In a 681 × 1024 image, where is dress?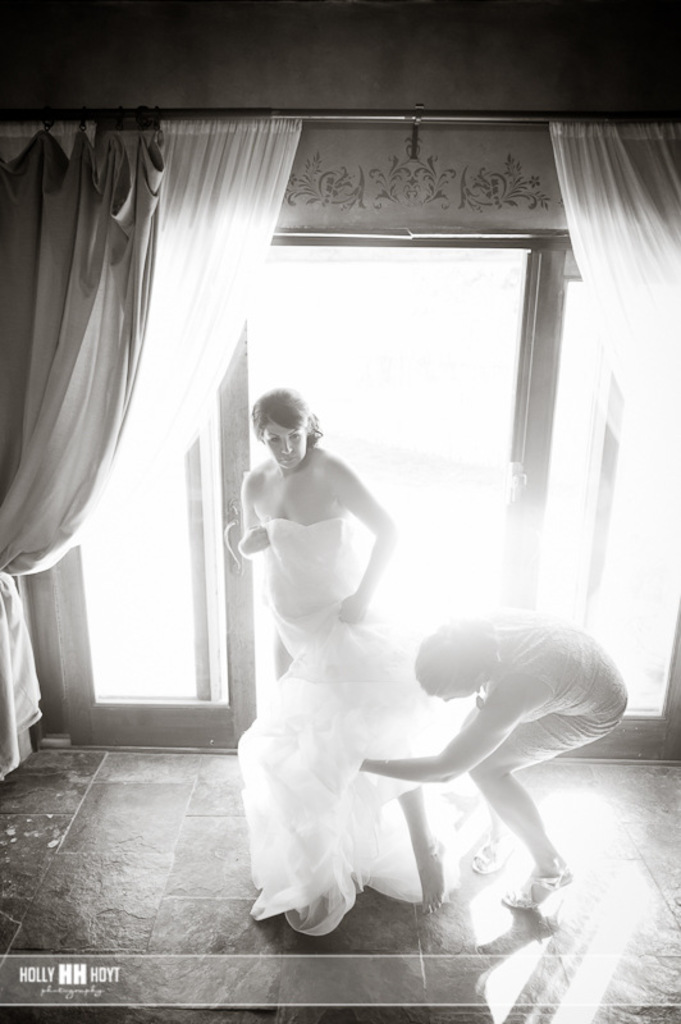
x1=481 y1=609 x2=629 y2=764.
